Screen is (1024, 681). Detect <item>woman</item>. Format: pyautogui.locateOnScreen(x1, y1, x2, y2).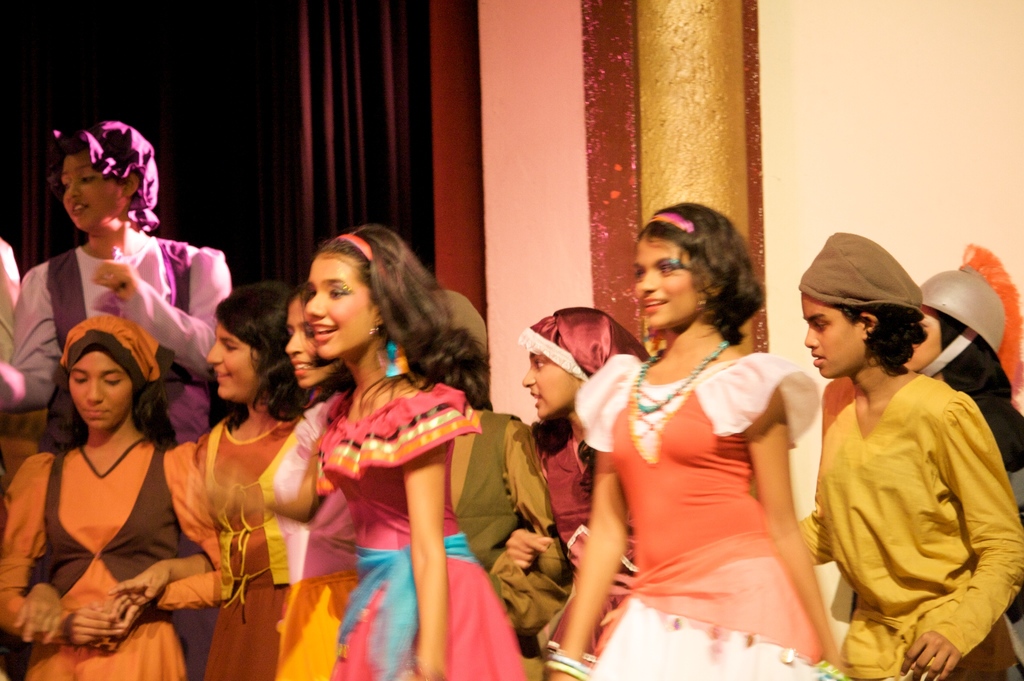
pyautogui.locateOnScreen(449, 285, 566, 680).
